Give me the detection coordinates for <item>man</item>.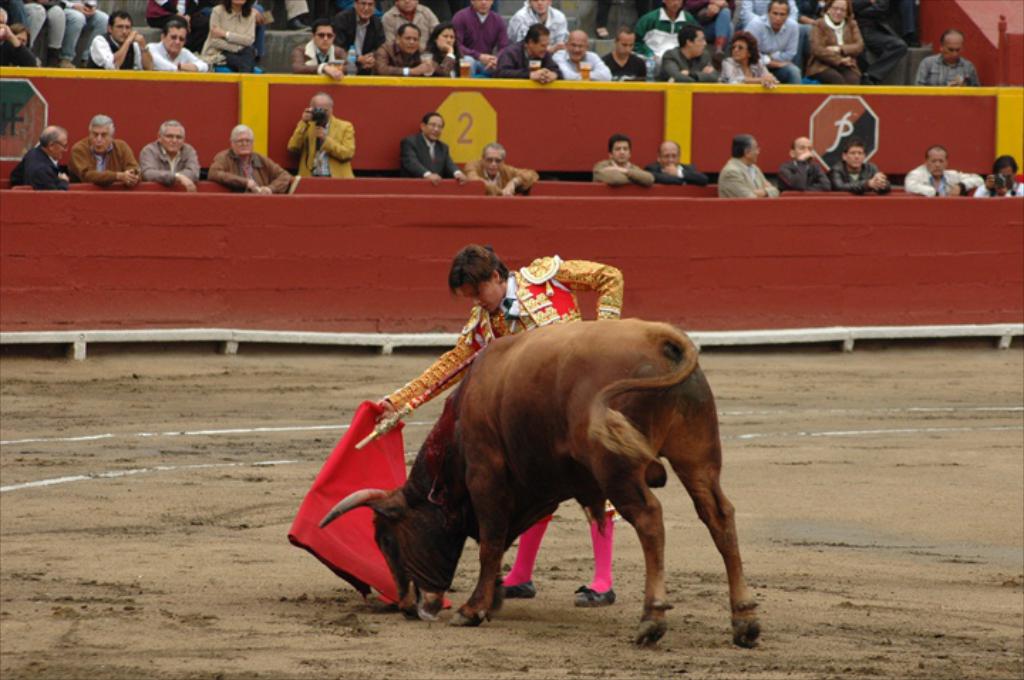
380:249:622:609.
